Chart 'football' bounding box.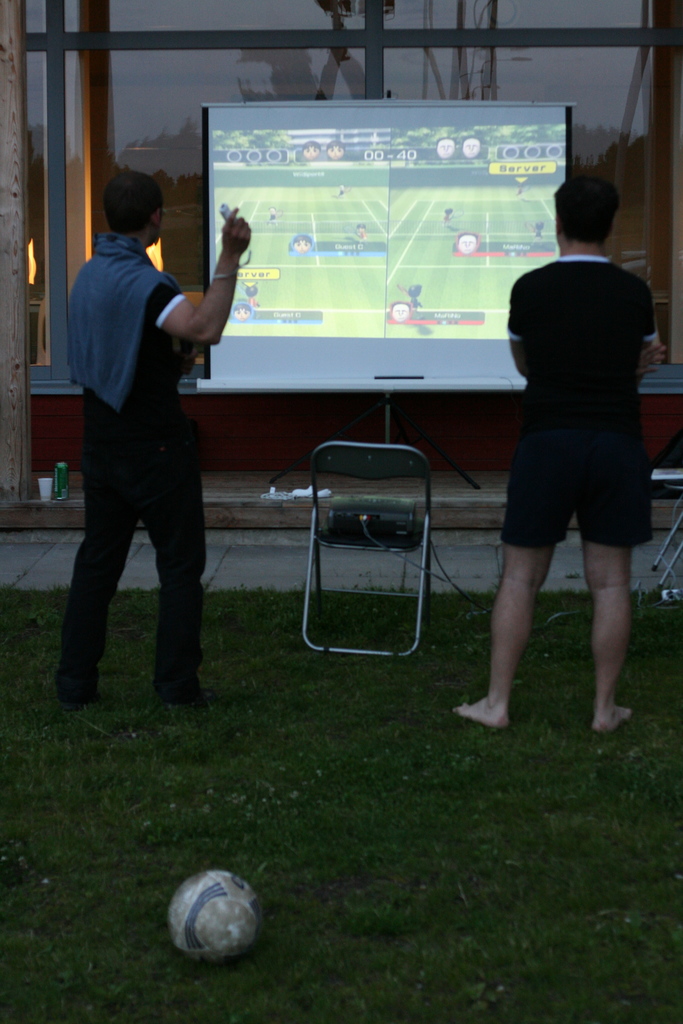
Charted: 166, 867, 264, 954.
